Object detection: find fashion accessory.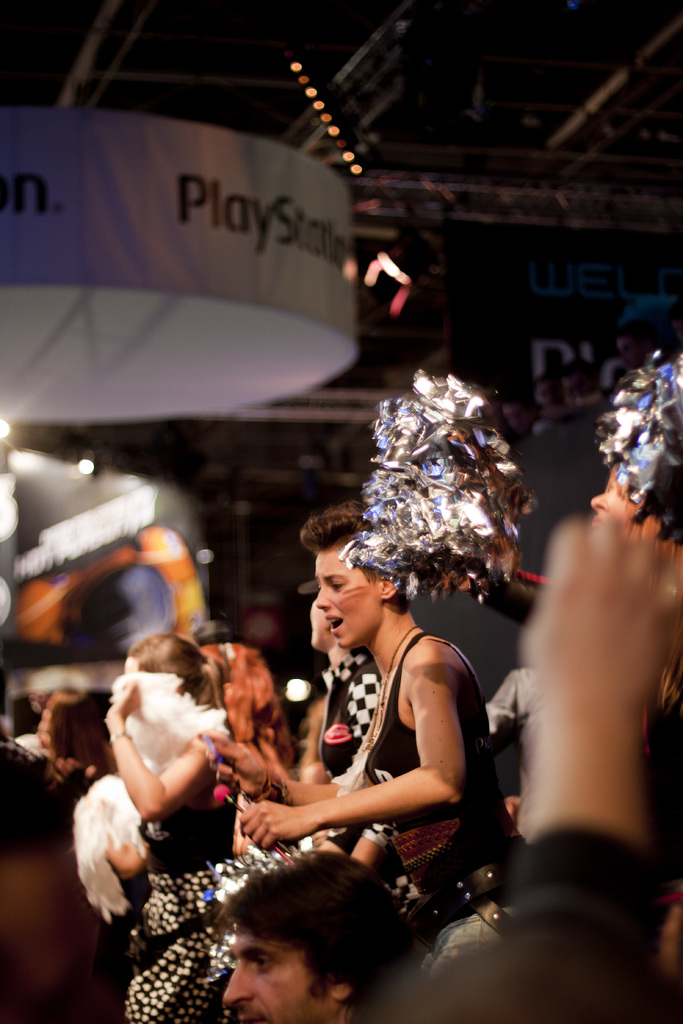
[220, 643, 234, 664].
